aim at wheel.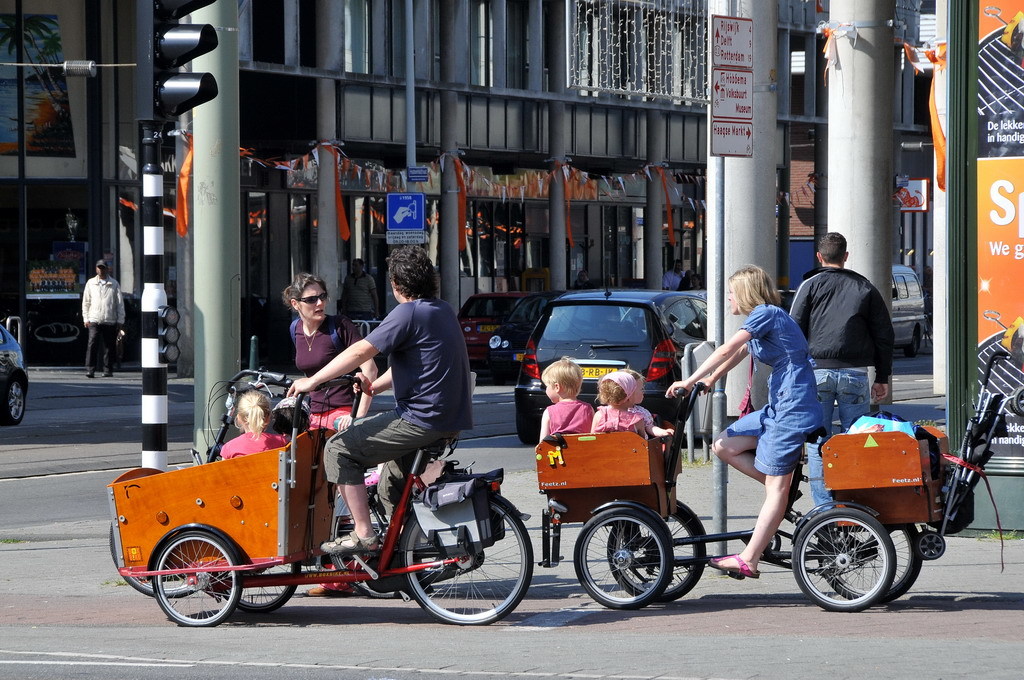
Aimed at [left=900, top=326, right=922, bottom=356].
